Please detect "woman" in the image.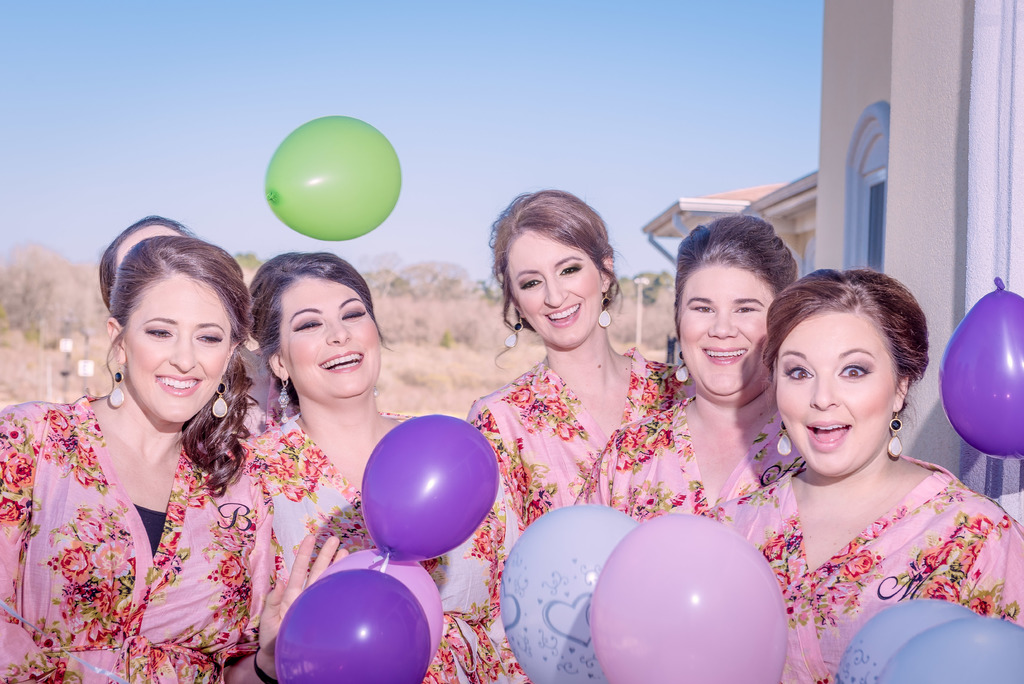
<region>470, 182, 694, 683</region>.
